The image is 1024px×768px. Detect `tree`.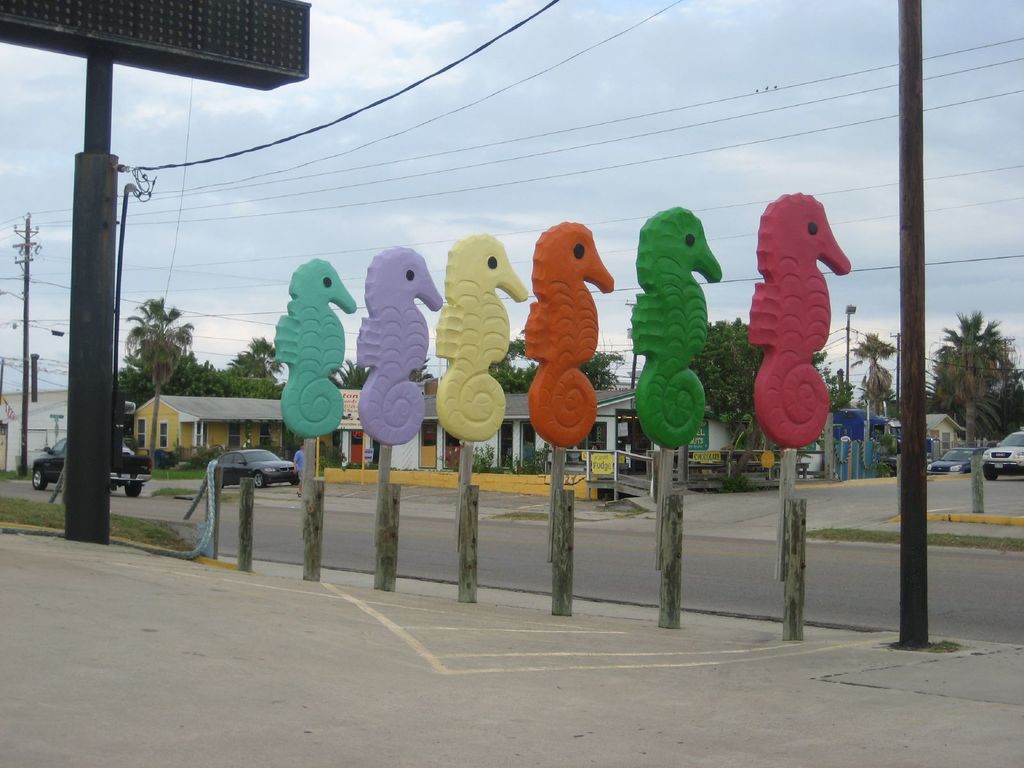
Detection: <region>489, 339, 550, 401</region>.
